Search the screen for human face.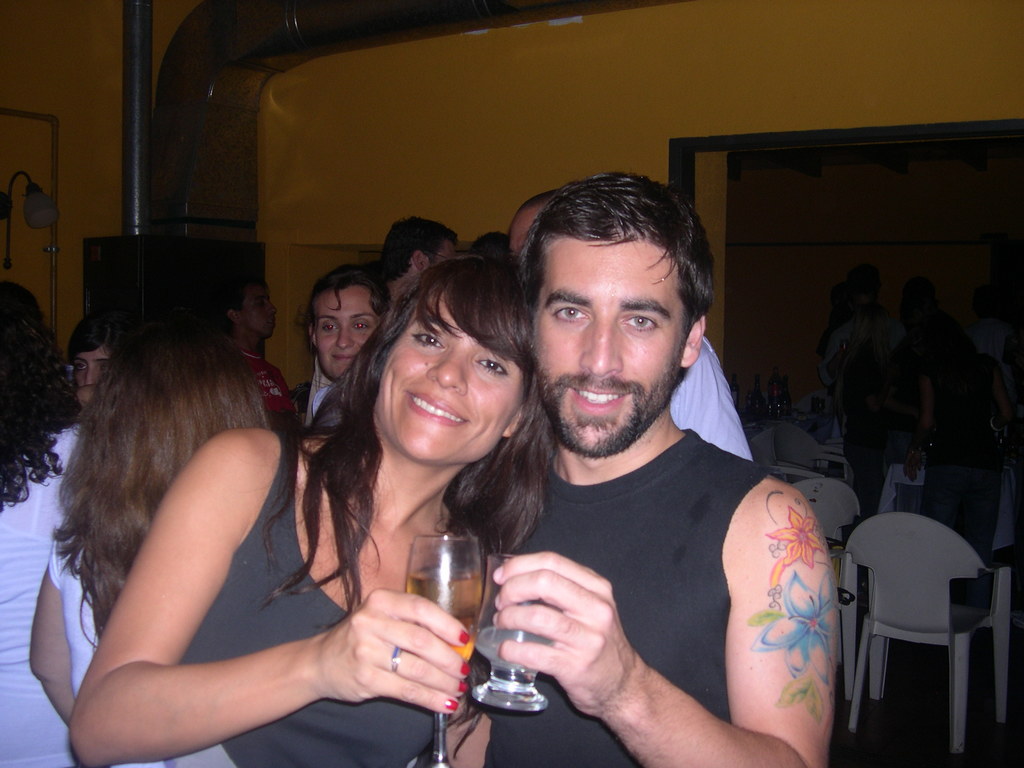
Found at box(374, 300, 527, 457).
